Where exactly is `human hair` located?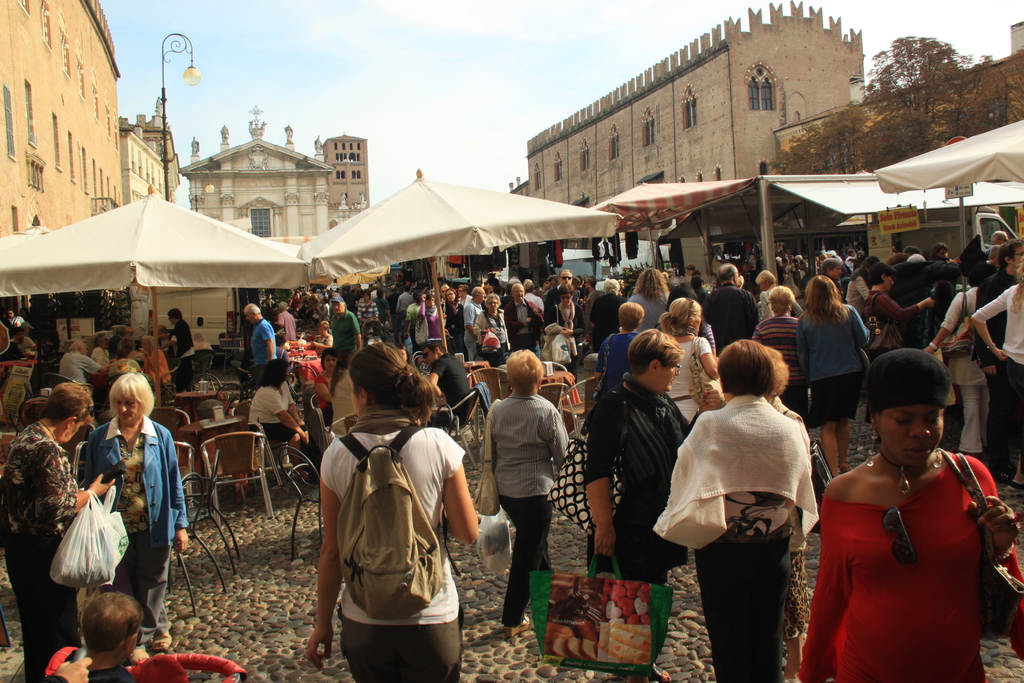
Its bounding box is detection(328, 347, 350, 396).
